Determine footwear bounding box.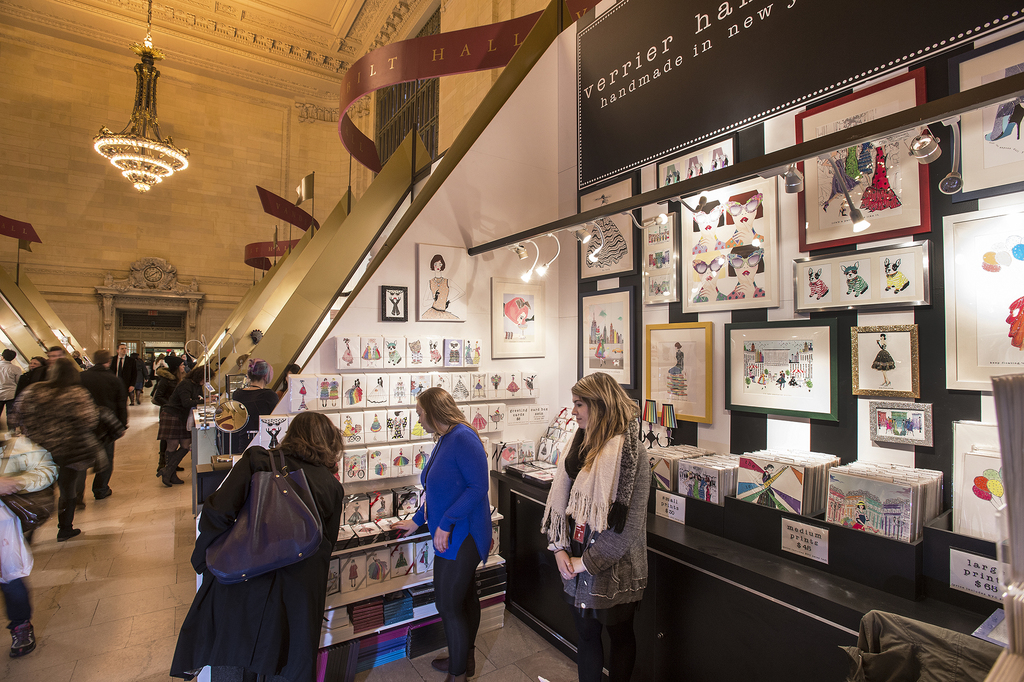
Determined: <bbox>433, 655, 476, 681</bbox>.
